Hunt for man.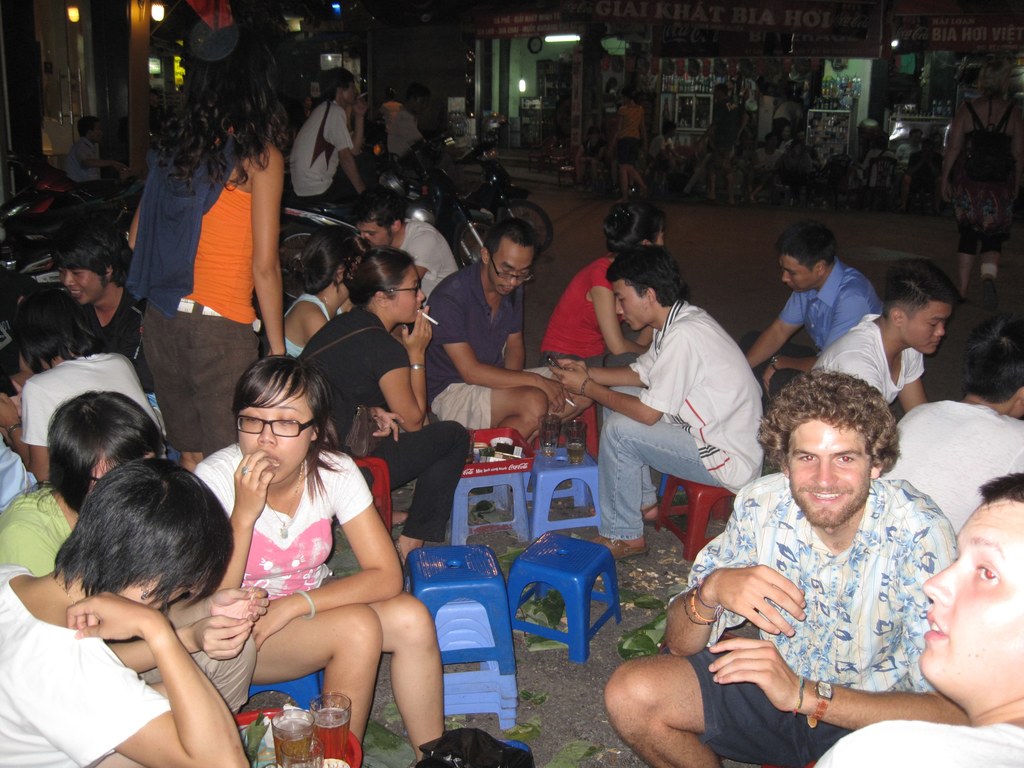
Hunted down at region(756, 129, 780, 173).
